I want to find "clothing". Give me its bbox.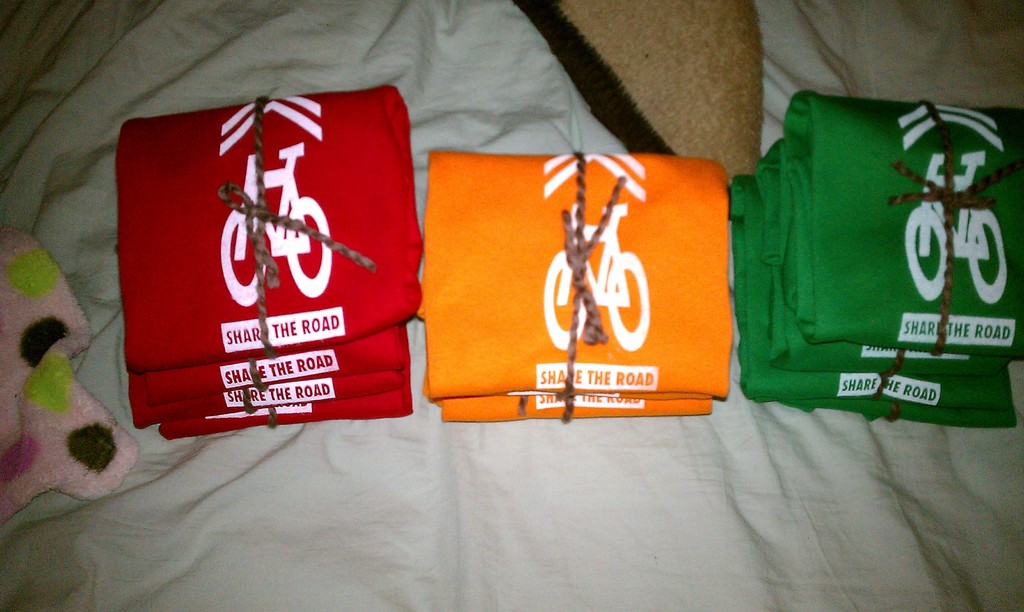
x1=406 y1=124 x2=728 y2=408.
